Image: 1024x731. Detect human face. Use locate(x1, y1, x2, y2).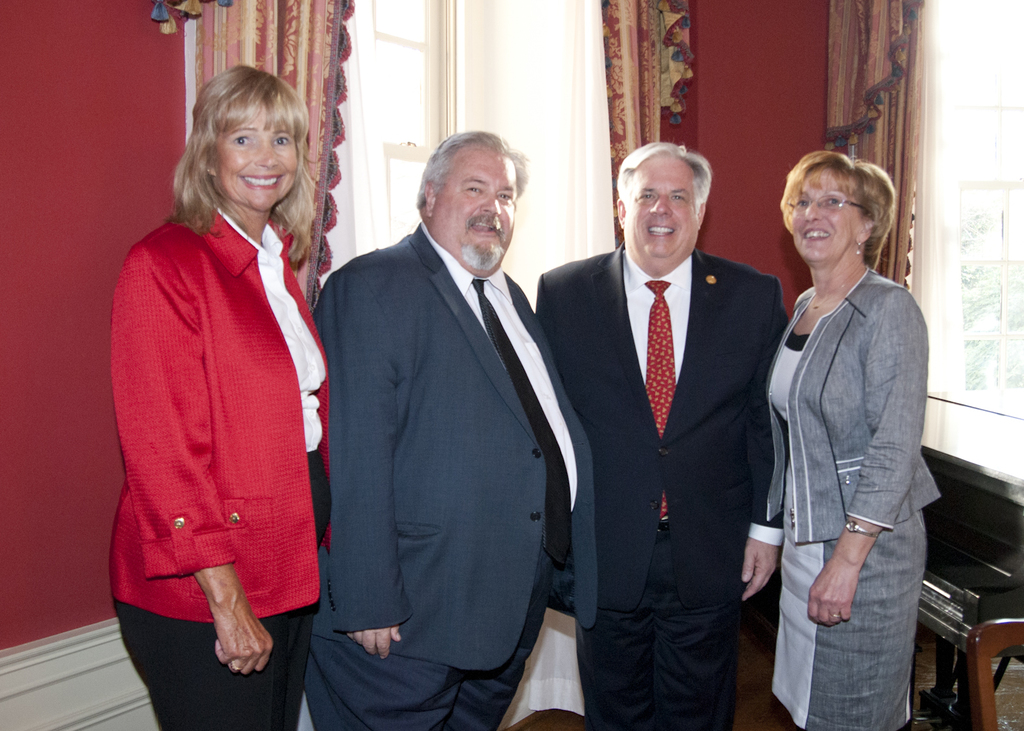
locate(212, 109, 297, 208).
